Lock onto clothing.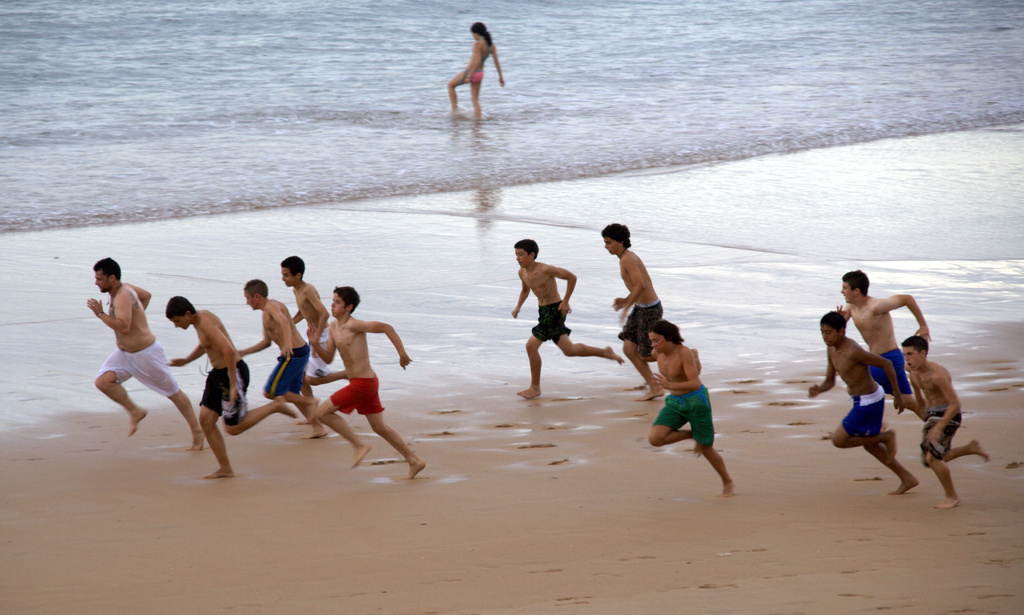
Locked: 527,297,564,336.
